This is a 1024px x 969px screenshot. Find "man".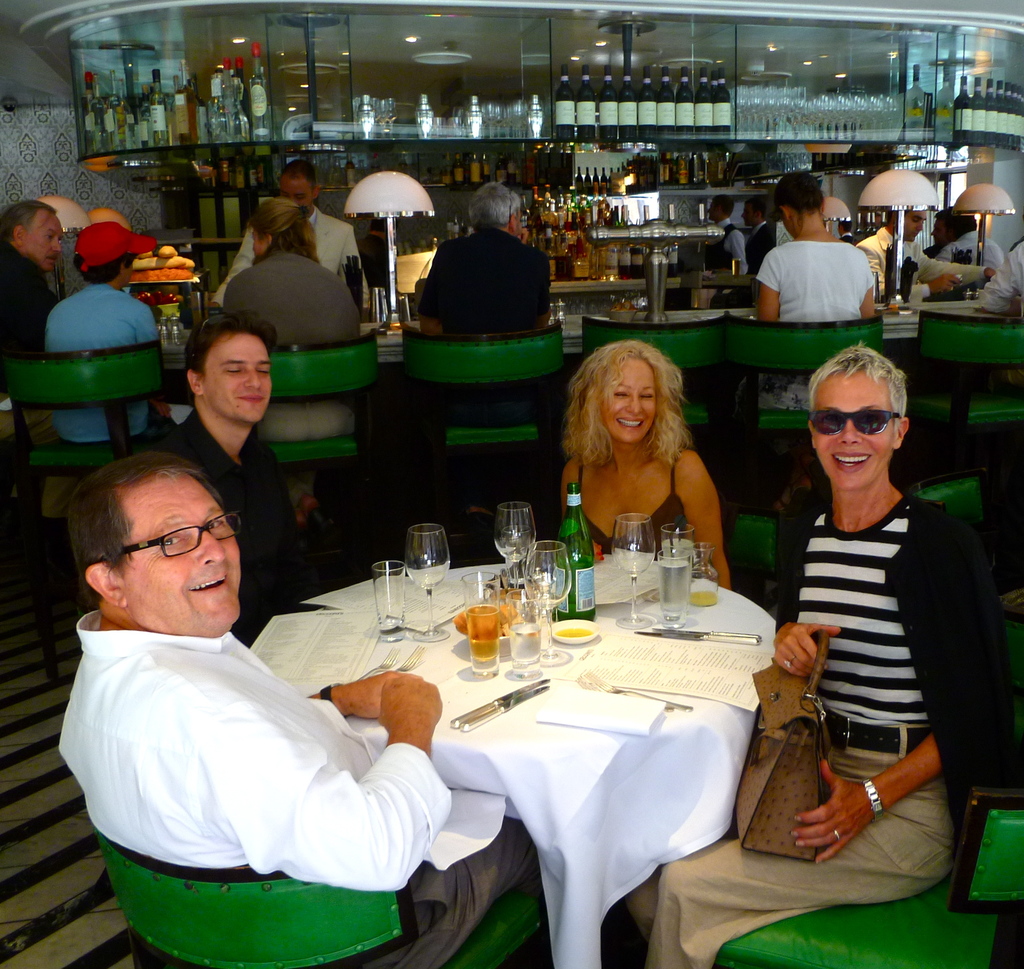
Bounding box: l=48, t=438, r=552, b=968.
